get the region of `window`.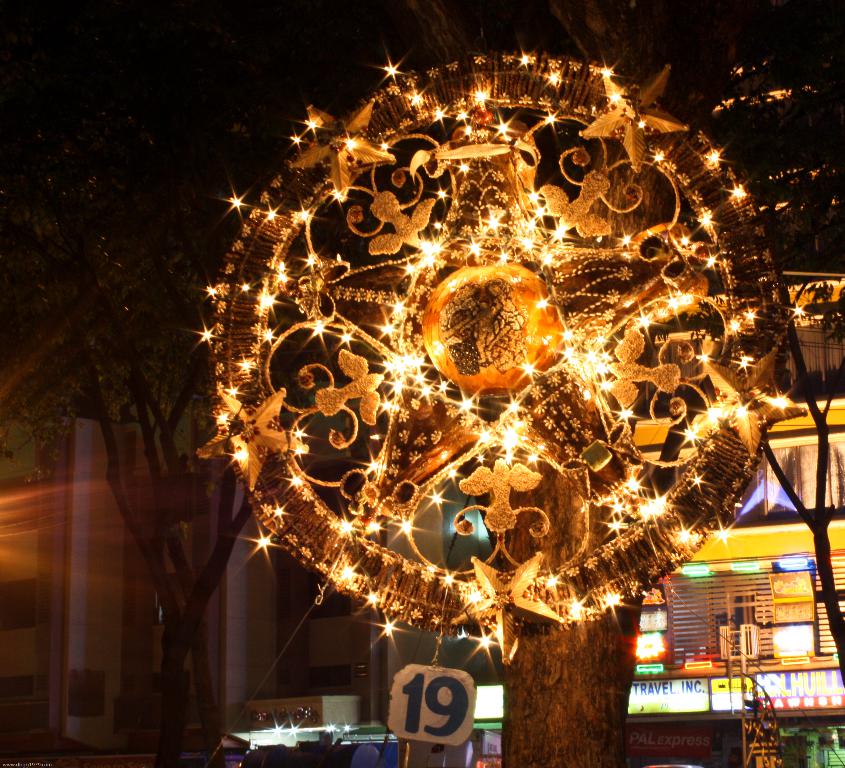
bbox=(791, 311, 842, 408).
